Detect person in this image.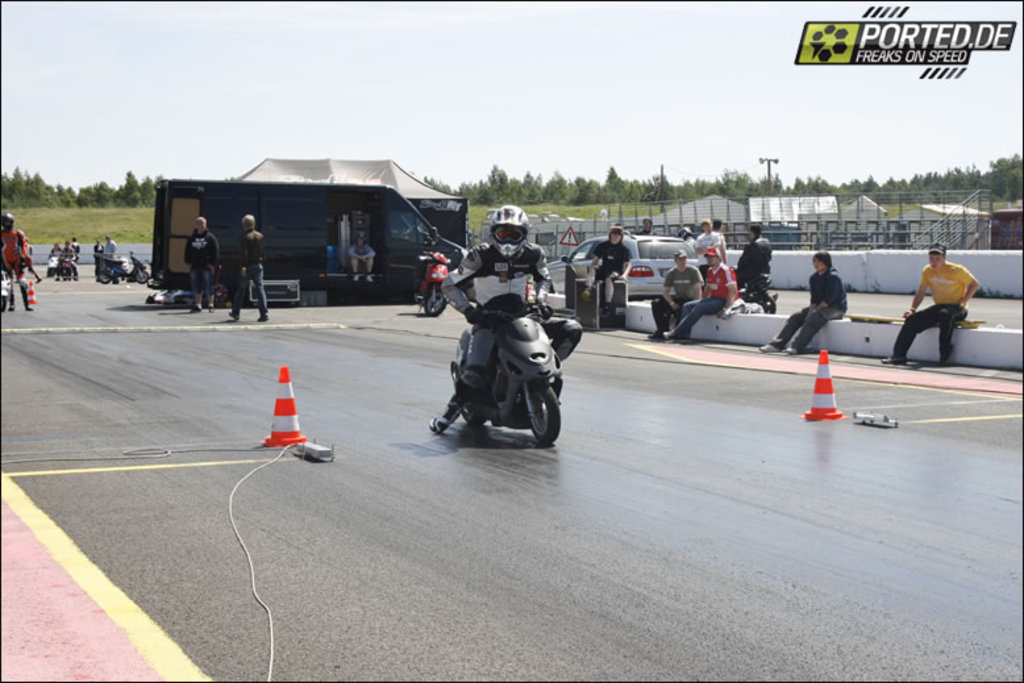
Detection: crop(586, 225, 633, 307).
